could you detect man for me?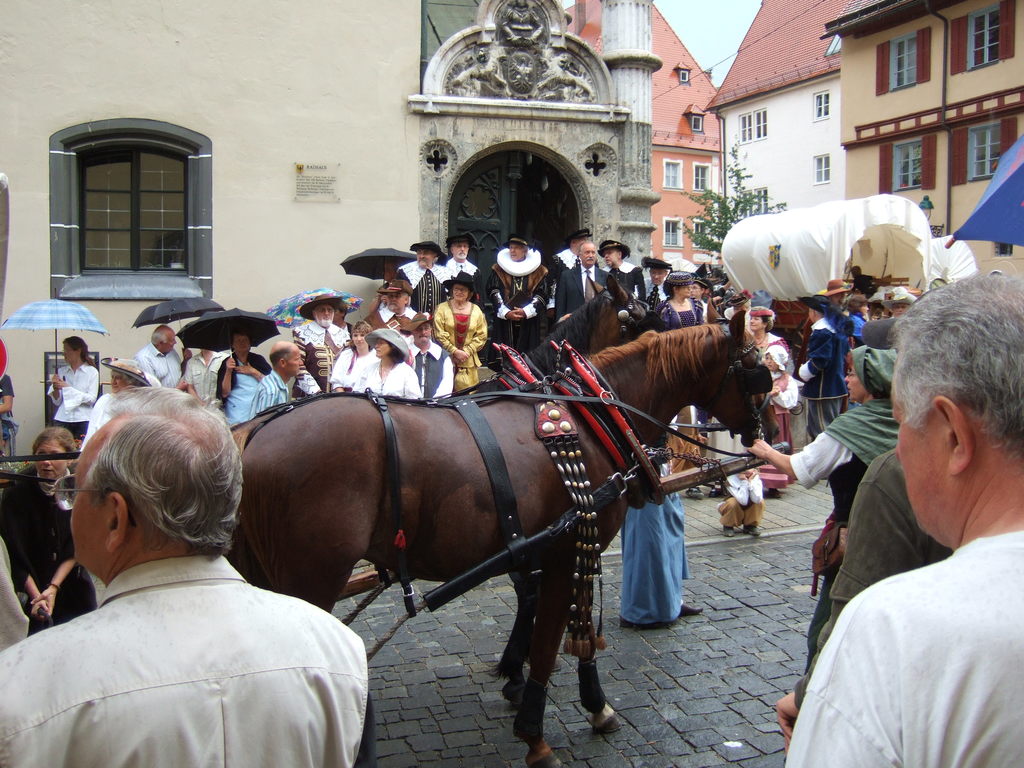
Detection result: crop(293, 294, 351, 394).
